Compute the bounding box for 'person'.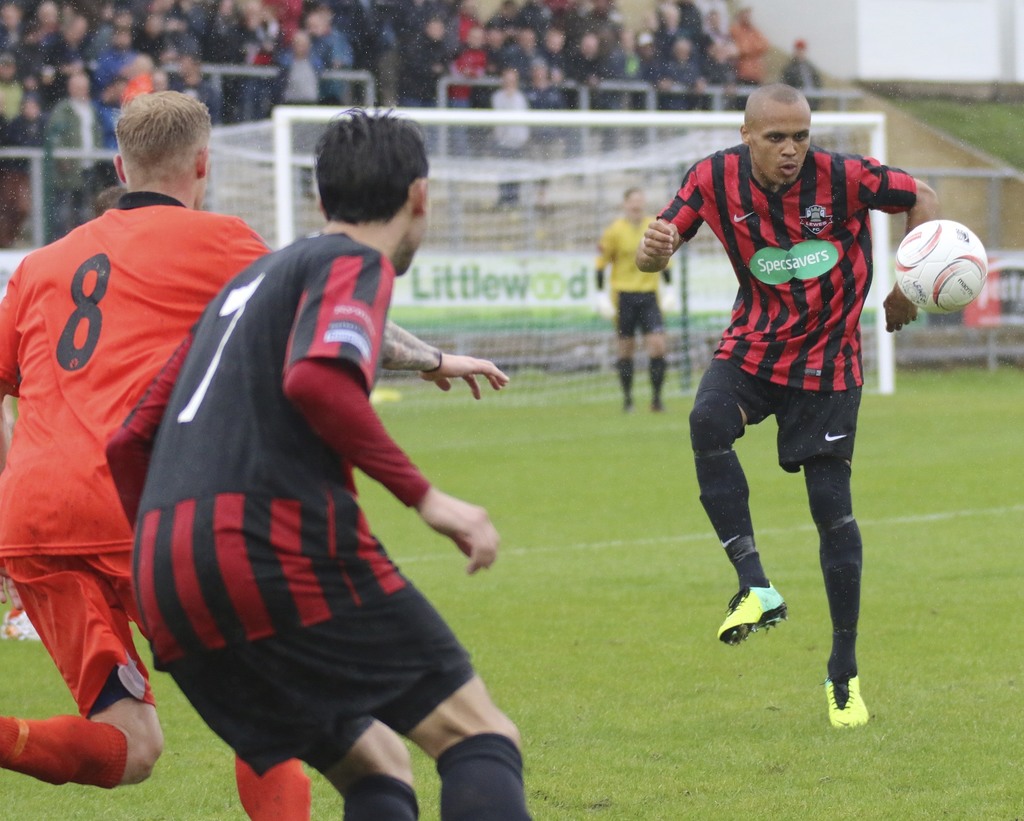
672 0 706 41.
